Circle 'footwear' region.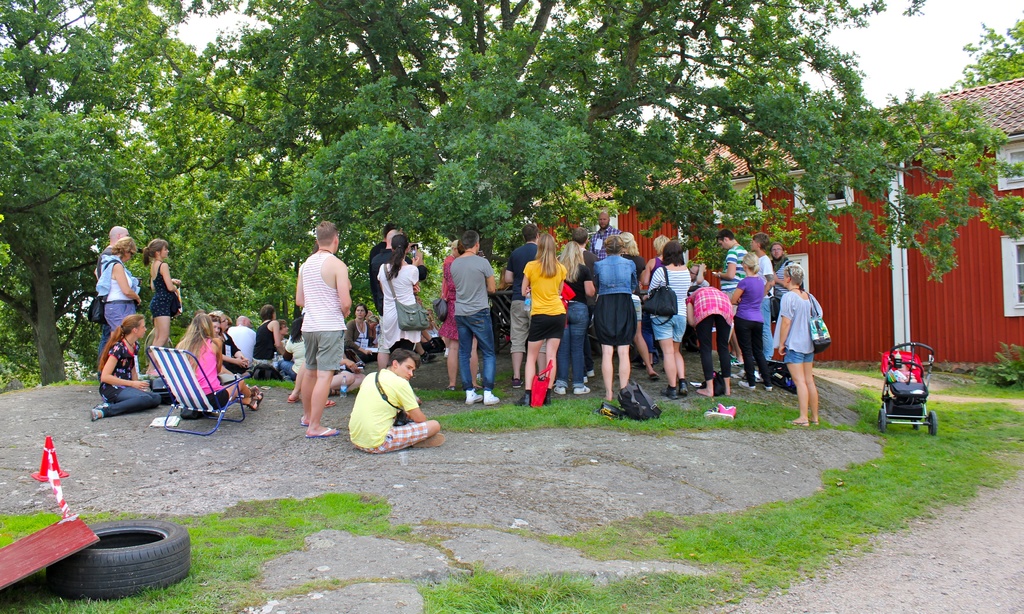
Region: region(464, 390, 481, 405).
